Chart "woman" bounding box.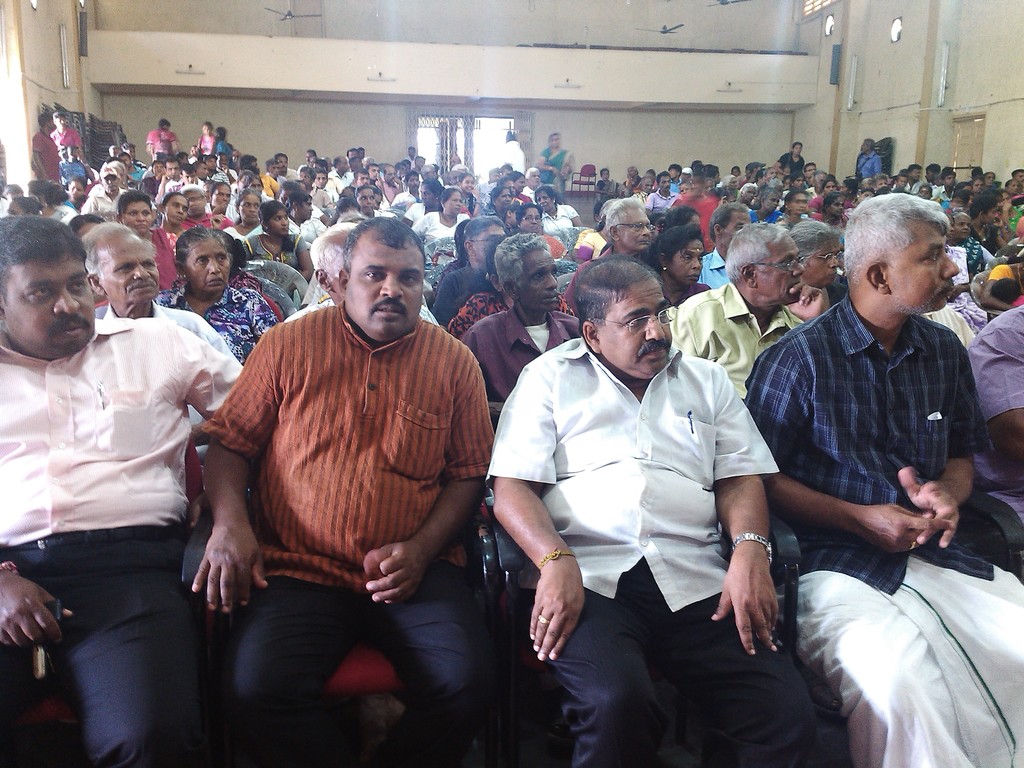
Charted: {"x1": 10, "y1": 226, "x2": 230, "y2": 765}.
